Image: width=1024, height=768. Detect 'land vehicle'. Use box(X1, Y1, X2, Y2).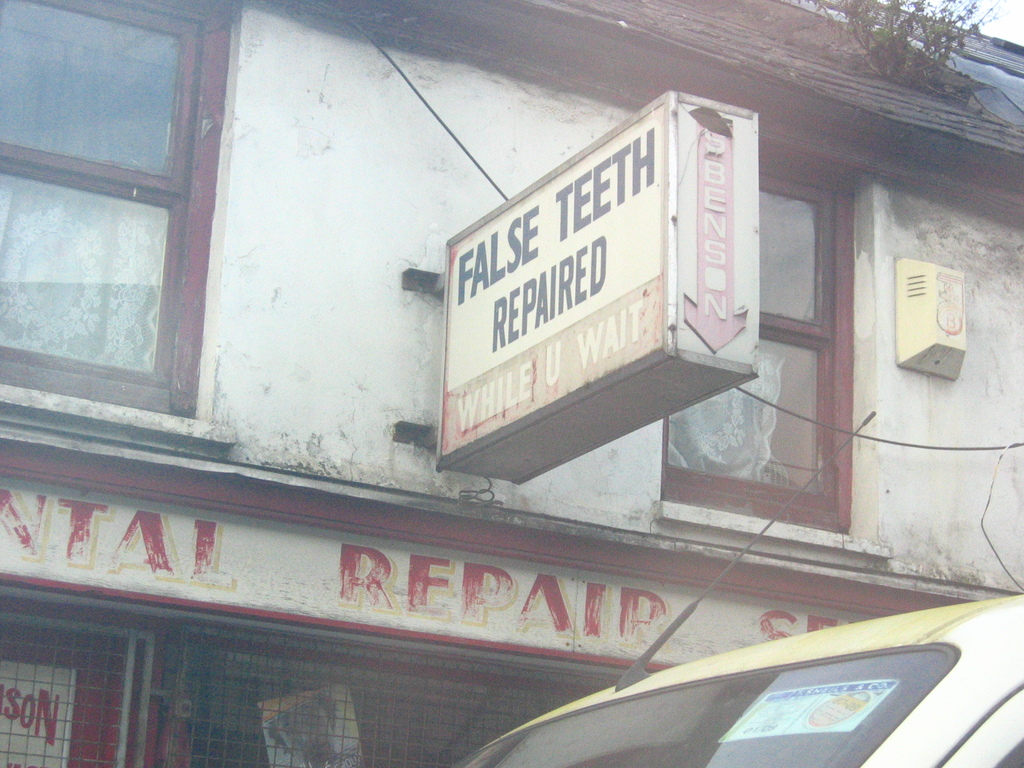
box(452, 413, 1023, 767).
